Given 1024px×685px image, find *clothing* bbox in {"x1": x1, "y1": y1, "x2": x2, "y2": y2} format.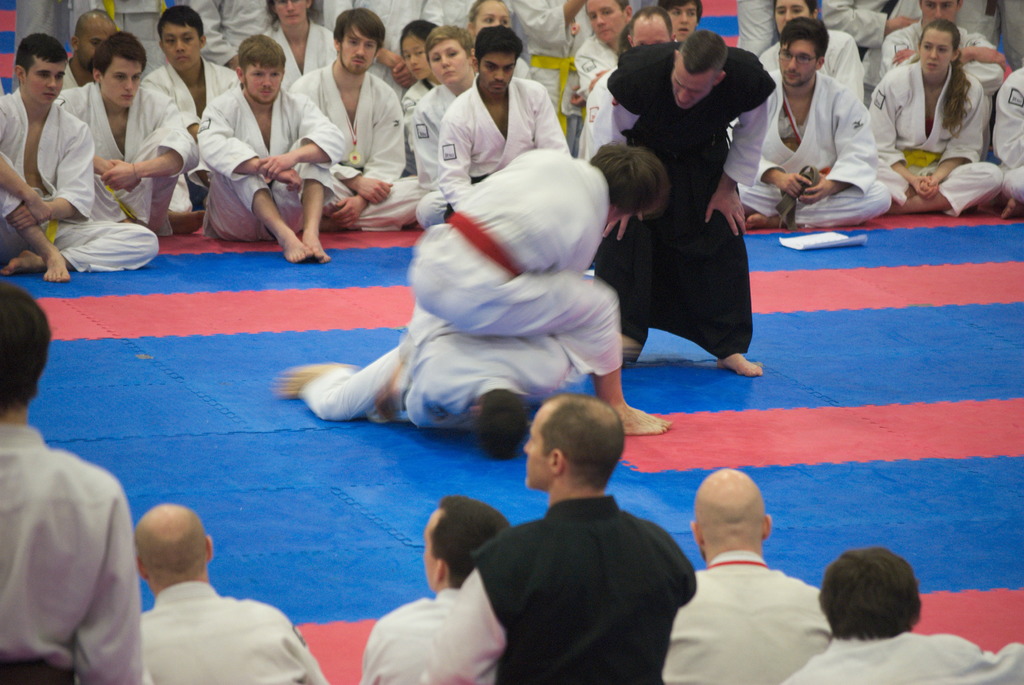
{"x1": 360, "y1": 583, "x2": 478, "y2": 684}.
